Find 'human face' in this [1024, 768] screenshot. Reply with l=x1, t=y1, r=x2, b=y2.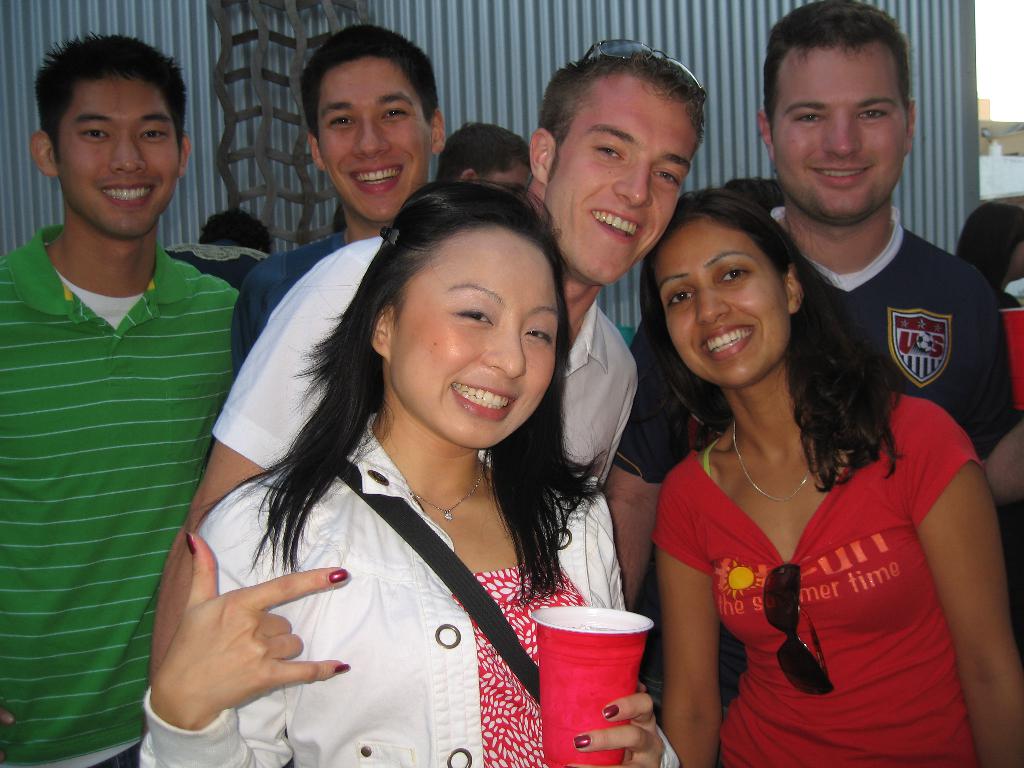
l=389, t=230, r=558, b=447.
